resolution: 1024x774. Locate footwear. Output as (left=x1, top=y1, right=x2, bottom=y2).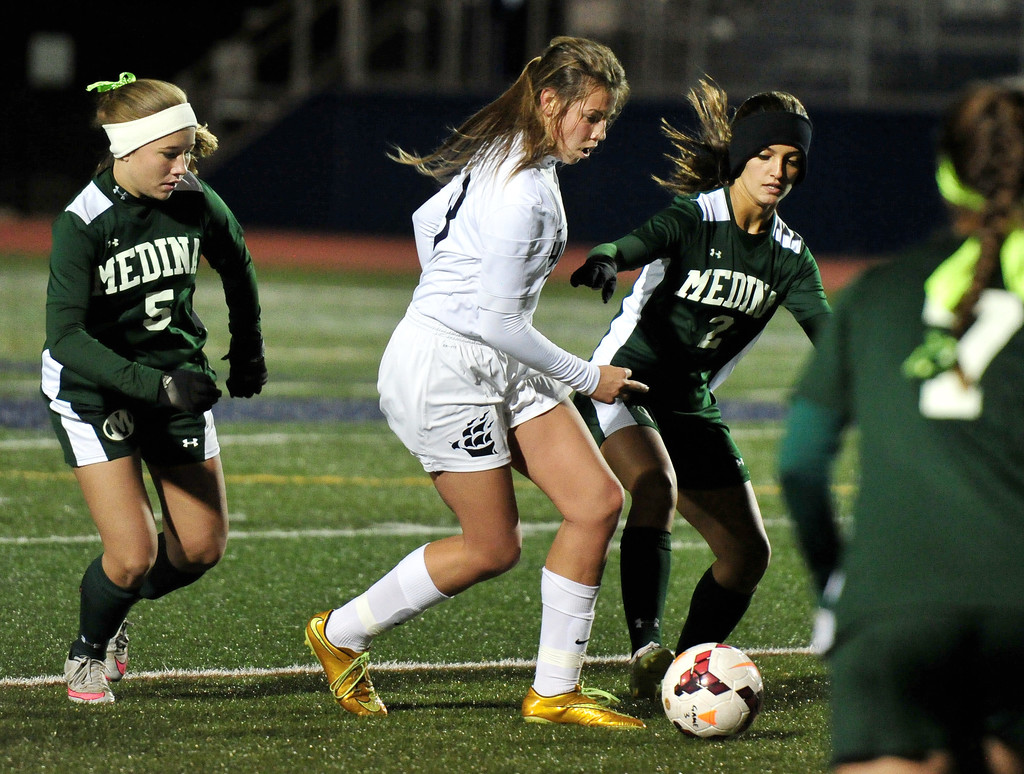
(left=101, top=624, right=132, bottom=677).
